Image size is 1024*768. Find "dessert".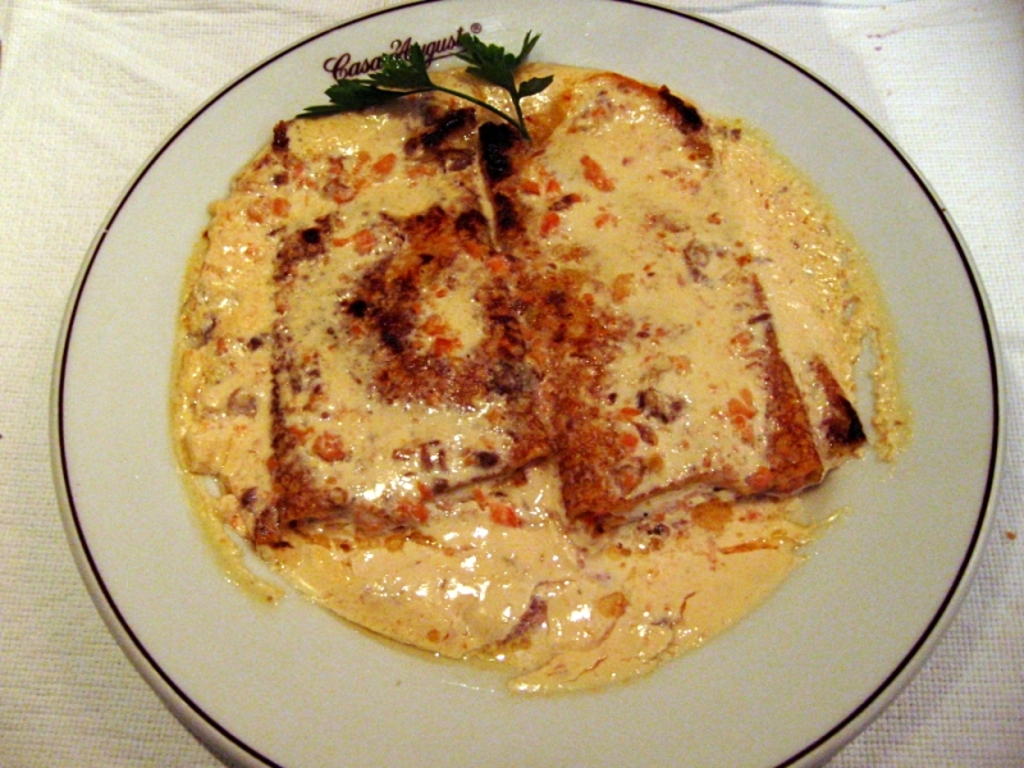
(177, 155, 956, 616).
